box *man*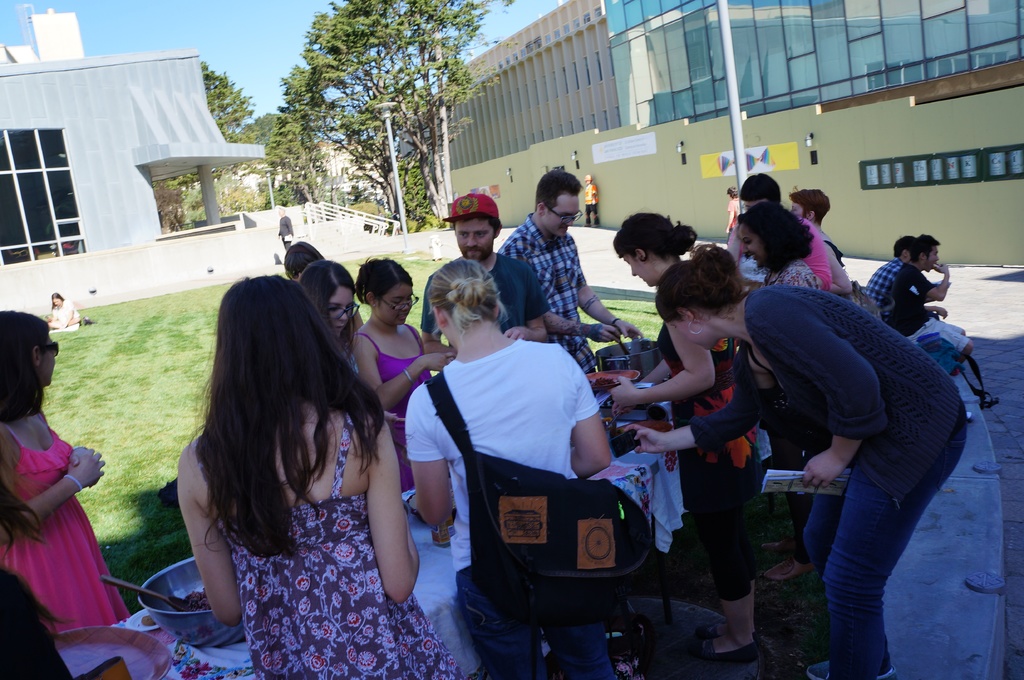
l=871, t=227, r=924, b=308
